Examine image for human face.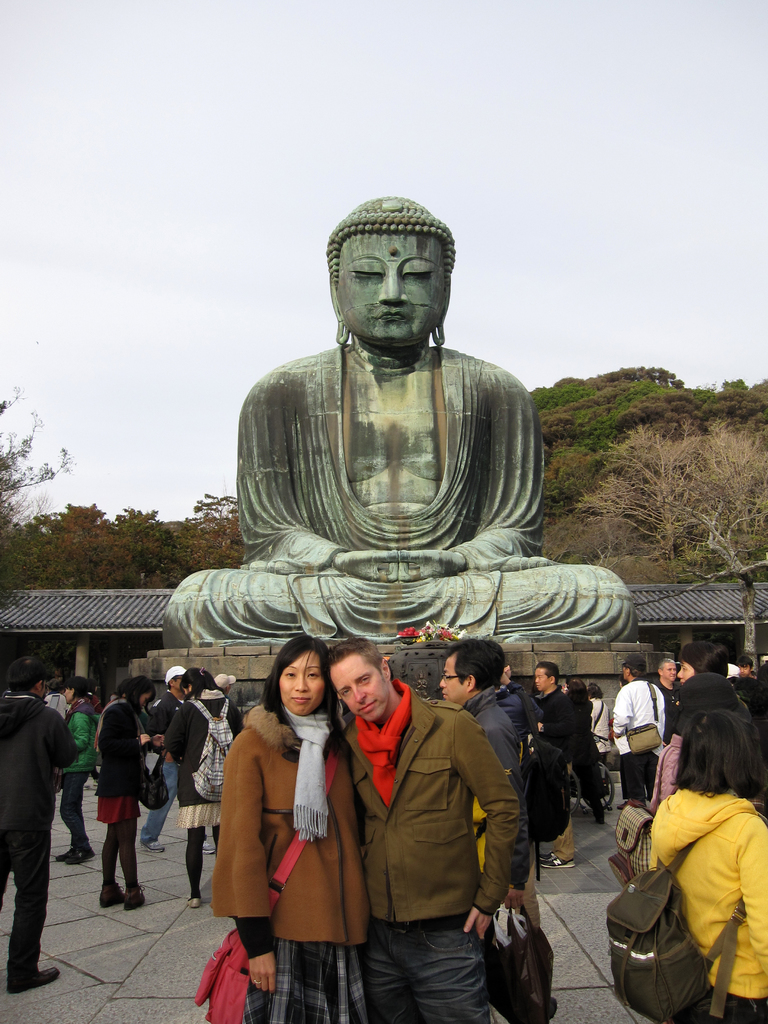
Examination result: locate(63, 685, 71, 702).
